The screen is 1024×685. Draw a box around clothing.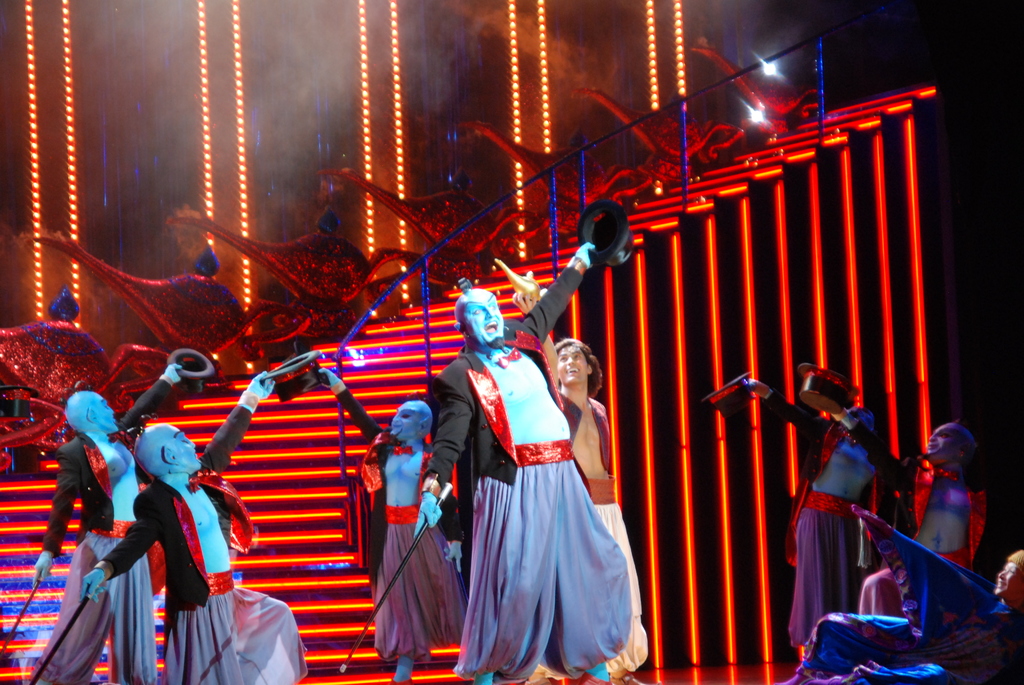
24,382,176,683.
